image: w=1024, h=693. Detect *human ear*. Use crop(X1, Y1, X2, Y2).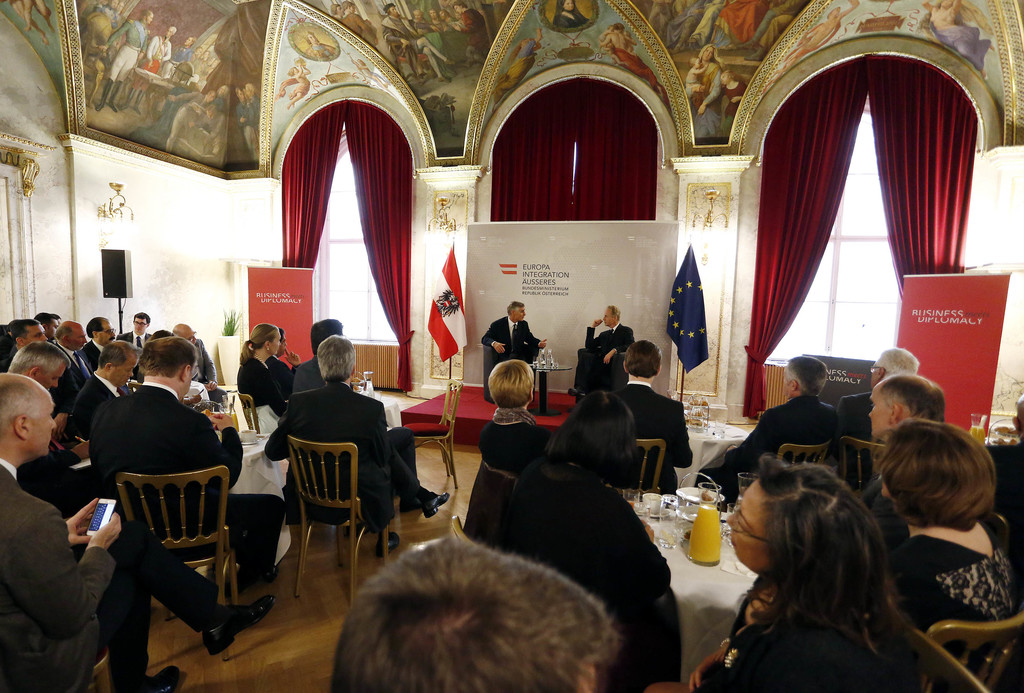
crop(59, 334, 64, 342).
